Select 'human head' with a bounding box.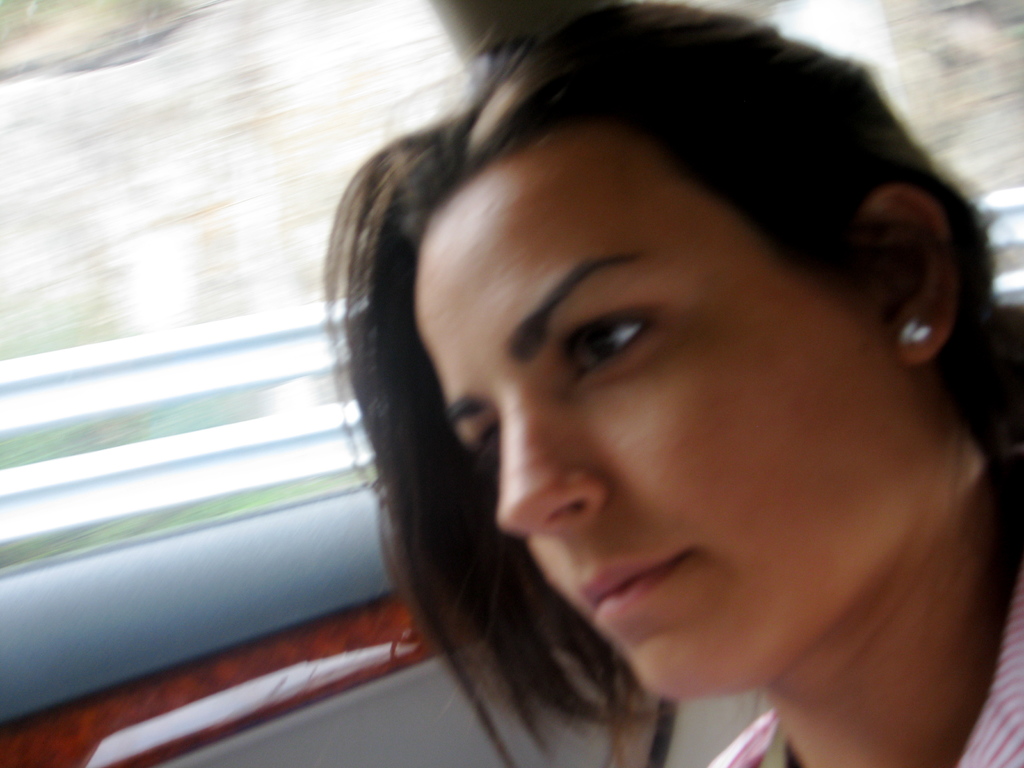
(309, 3, 1015, 767).
